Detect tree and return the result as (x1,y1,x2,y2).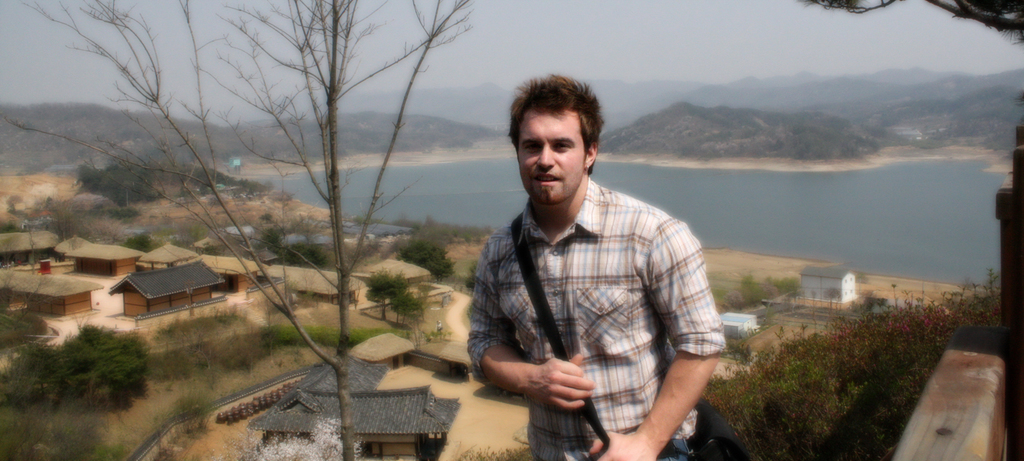
(16,337,61,396).
